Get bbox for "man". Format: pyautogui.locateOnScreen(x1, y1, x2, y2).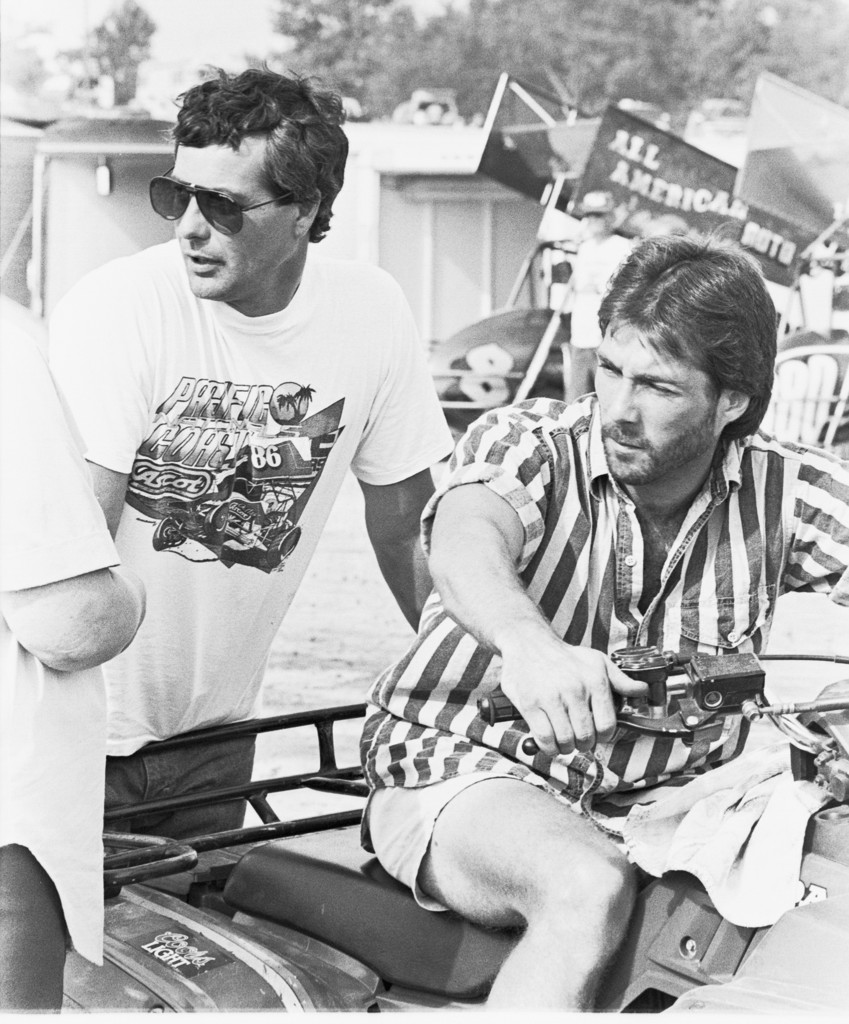
pyautogui.locateOnScreen(47, 65, 455, 837).
